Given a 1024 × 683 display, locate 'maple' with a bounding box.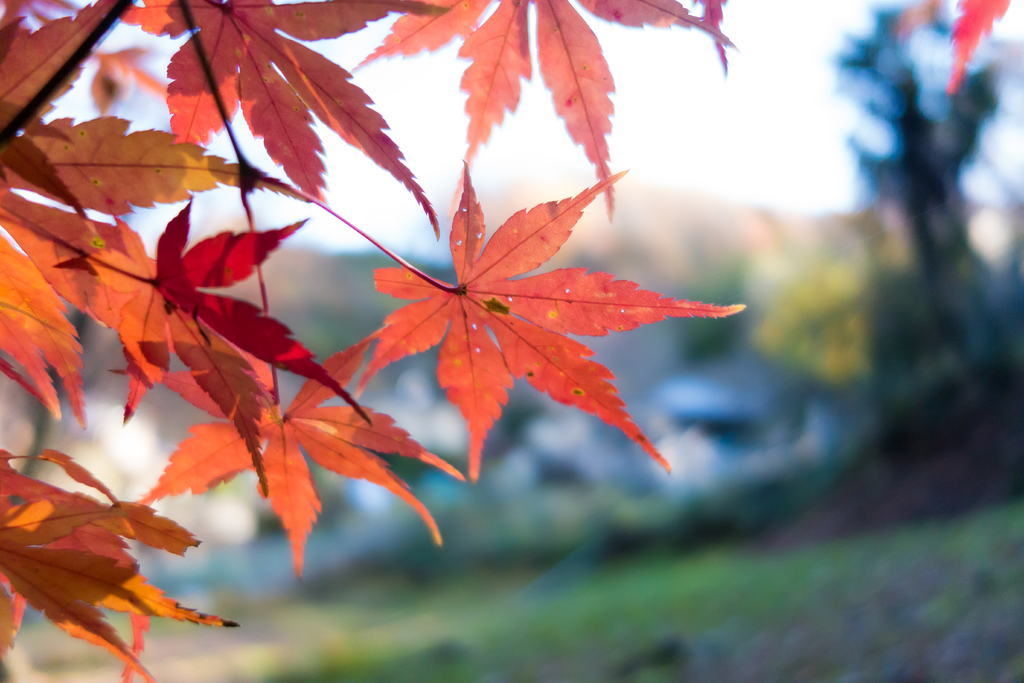
Located: bbox(0, 0, 1009, 682).
